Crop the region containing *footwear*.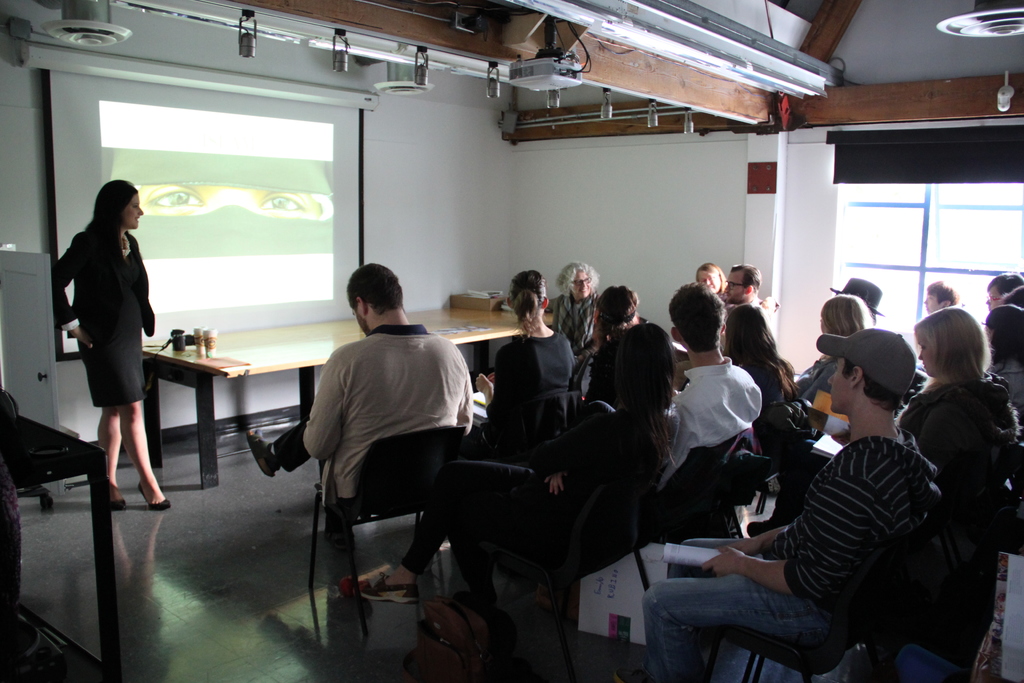
Crop region: 249 433 283 483.
